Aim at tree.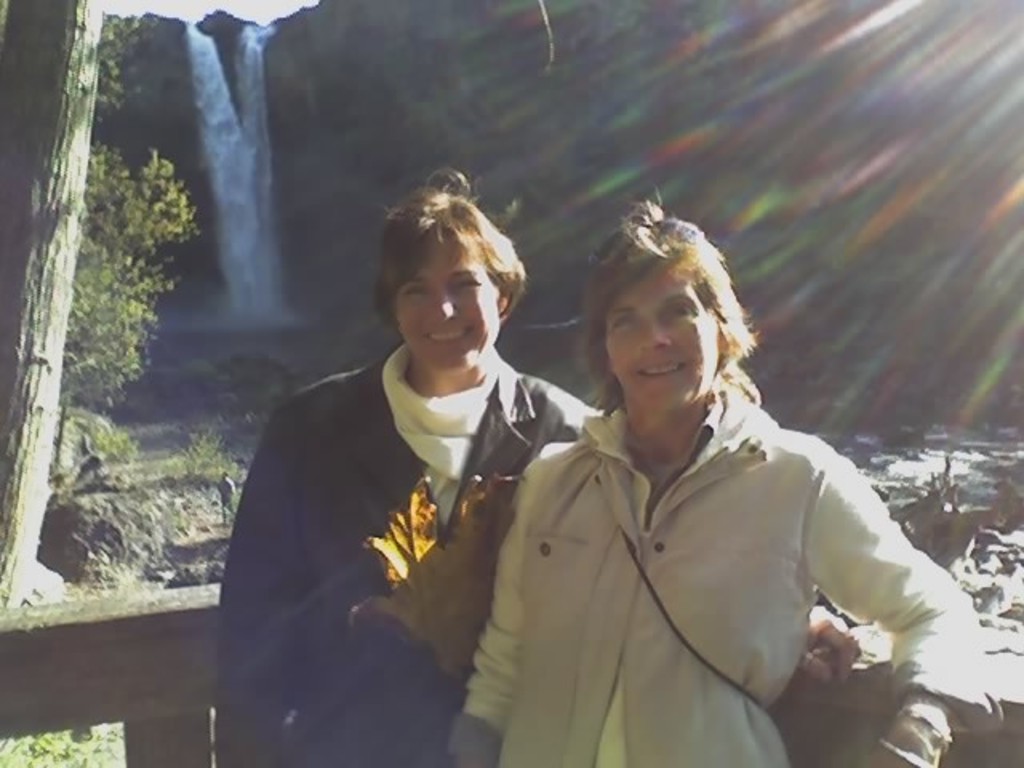
Aimed at bbox=[0, 8, 202, 614].
